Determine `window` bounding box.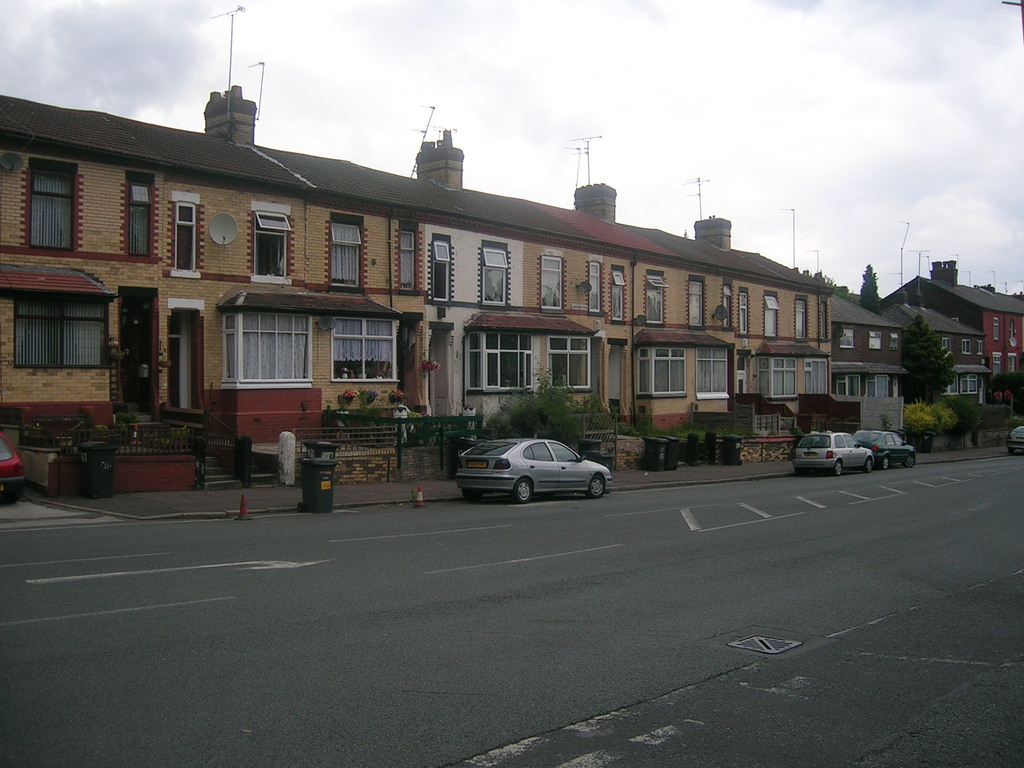
Determined: [left=126, top=179, right=152, bottom=255].
